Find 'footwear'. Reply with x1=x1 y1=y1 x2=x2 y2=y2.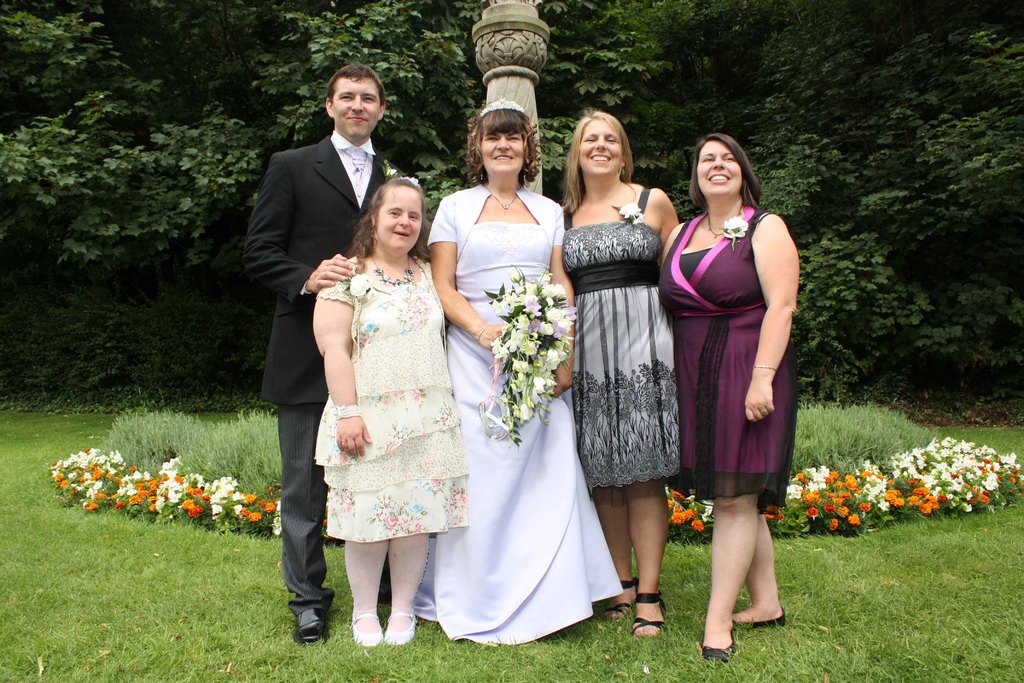
x1=296 y1=613 x2=334 y2=646.
